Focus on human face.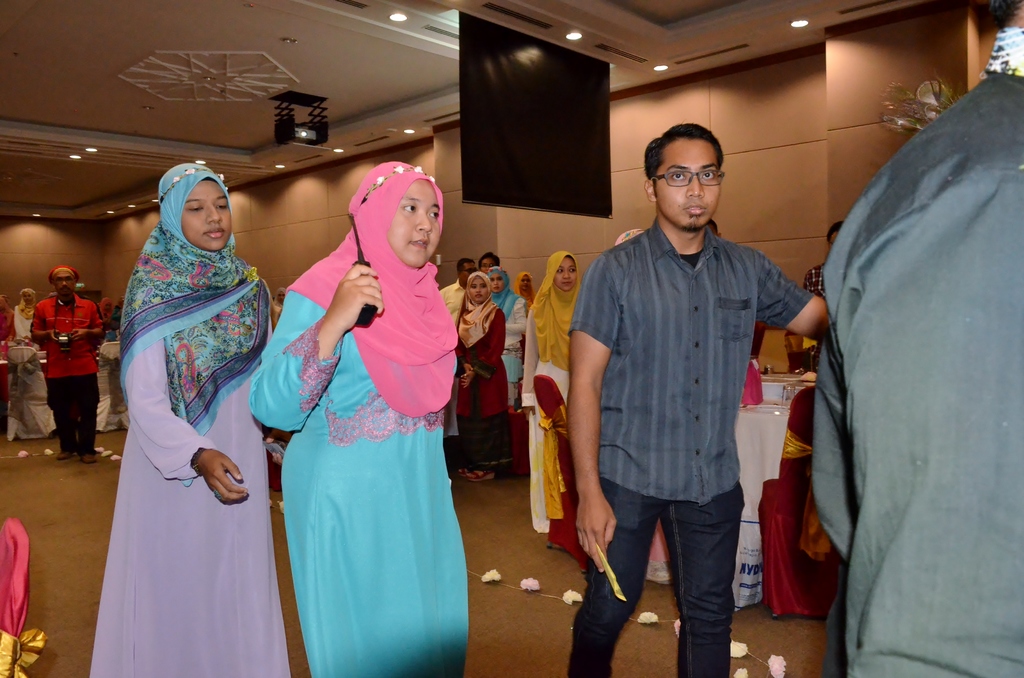
Focused at select_region(518, 273, 532, 291).
